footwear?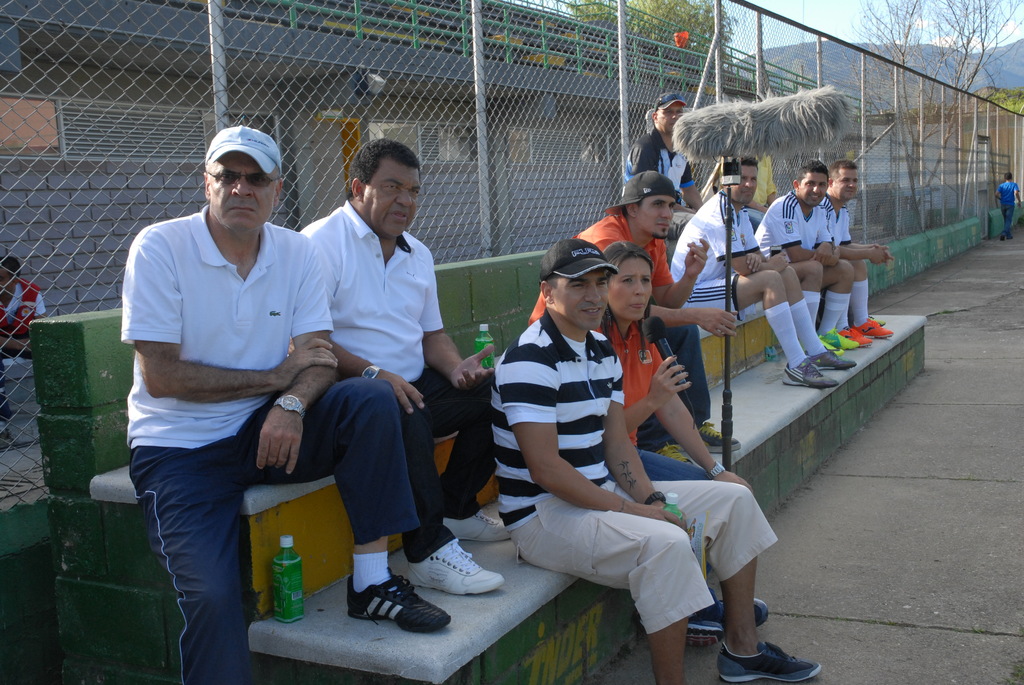
404, 538, 501, 593
